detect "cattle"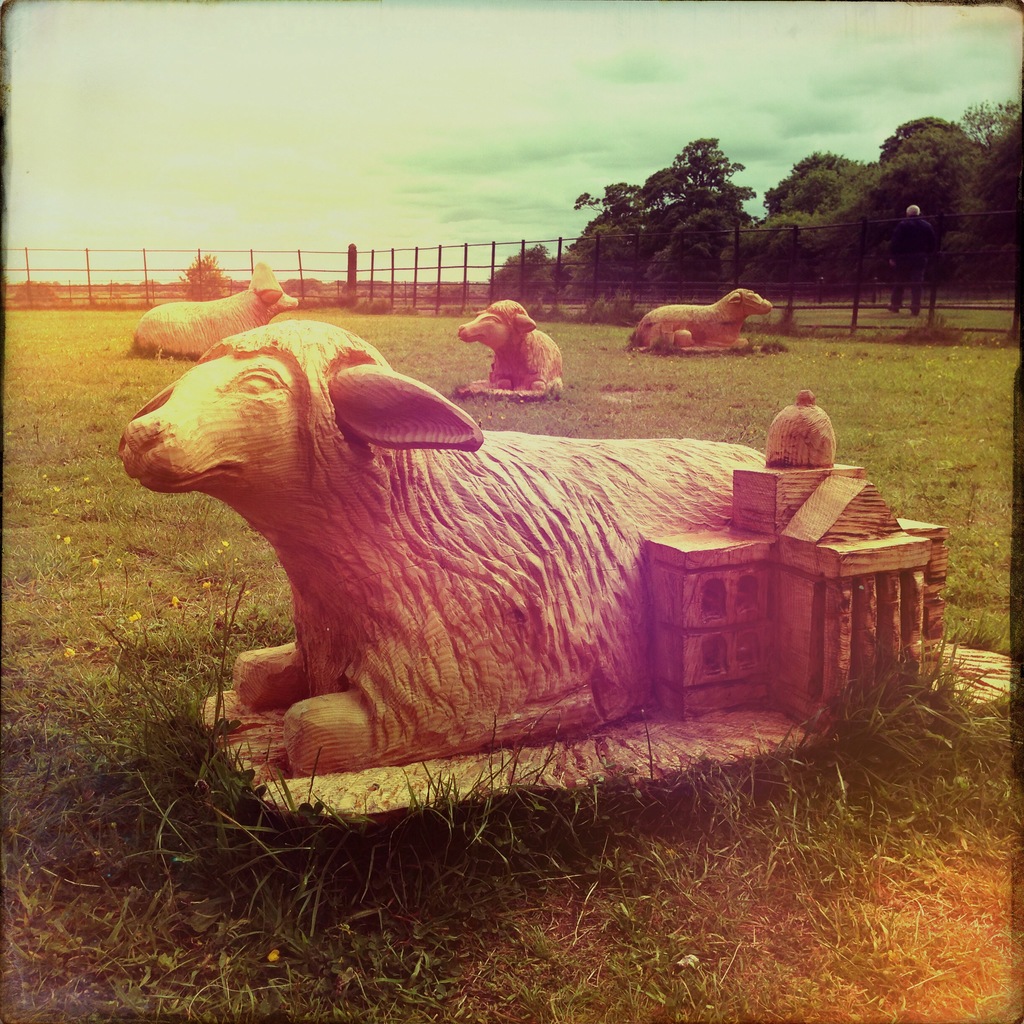
l=627, t=285, r=767, b=350
